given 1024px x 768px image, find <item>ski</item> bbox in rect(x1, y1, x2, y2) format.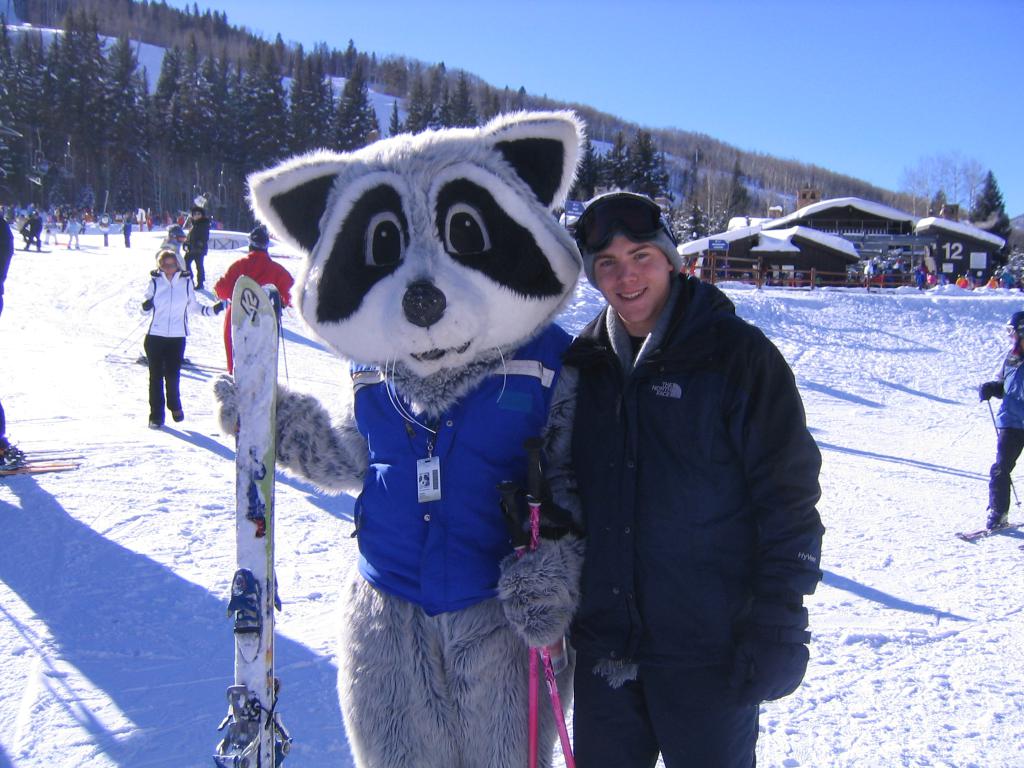
rect(14, 244, 50, 255).
